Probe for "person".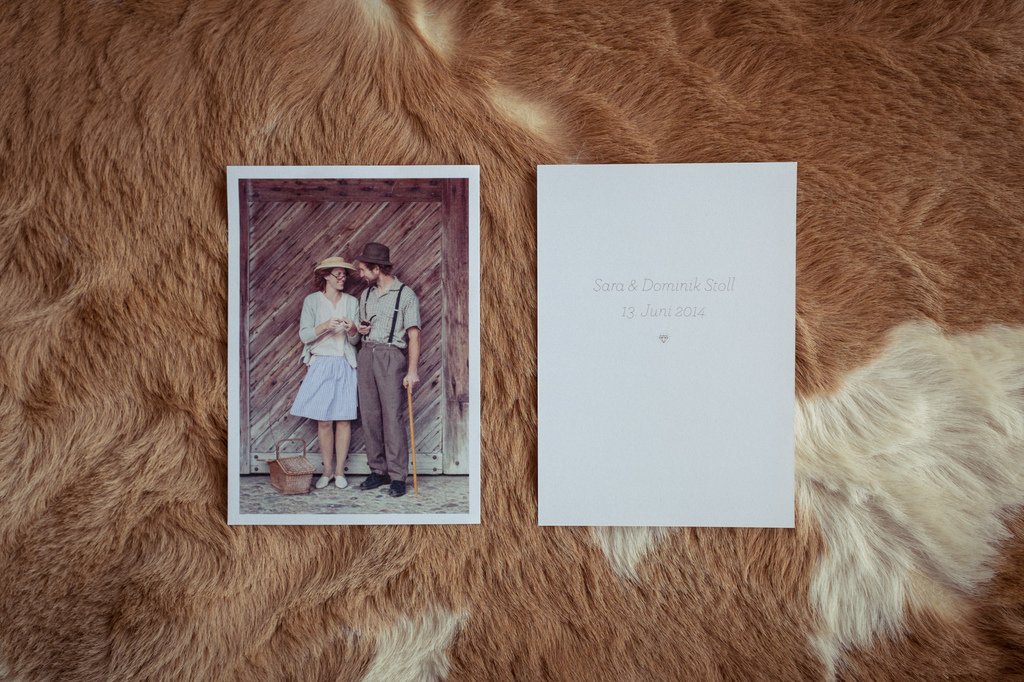
Probe result: (288,255,362,486).
